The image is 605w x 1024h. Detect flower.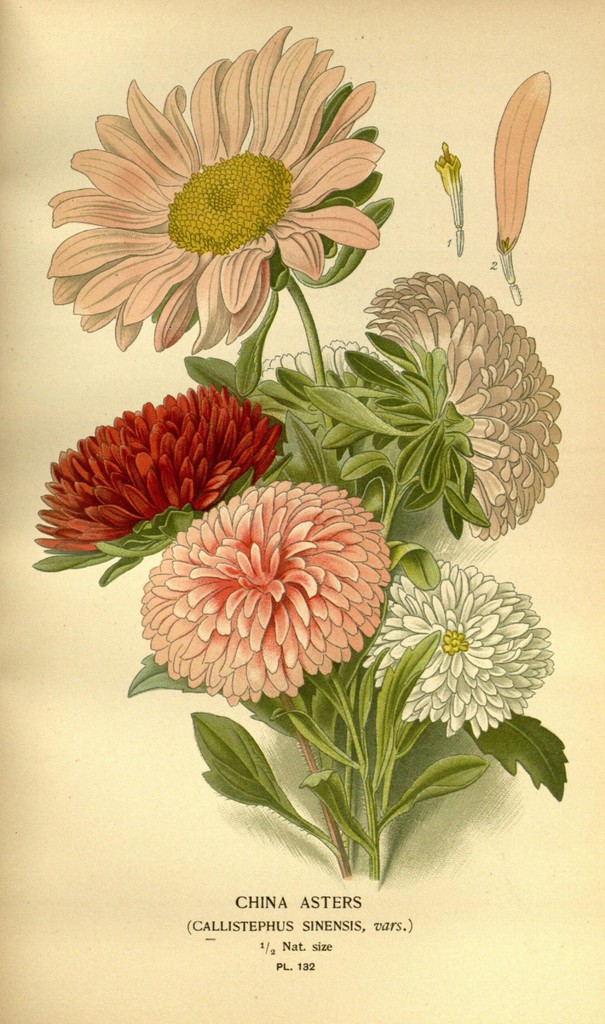
Detection: {"left": 361, "top": 266, "right": 566, "bottom": 543}.
